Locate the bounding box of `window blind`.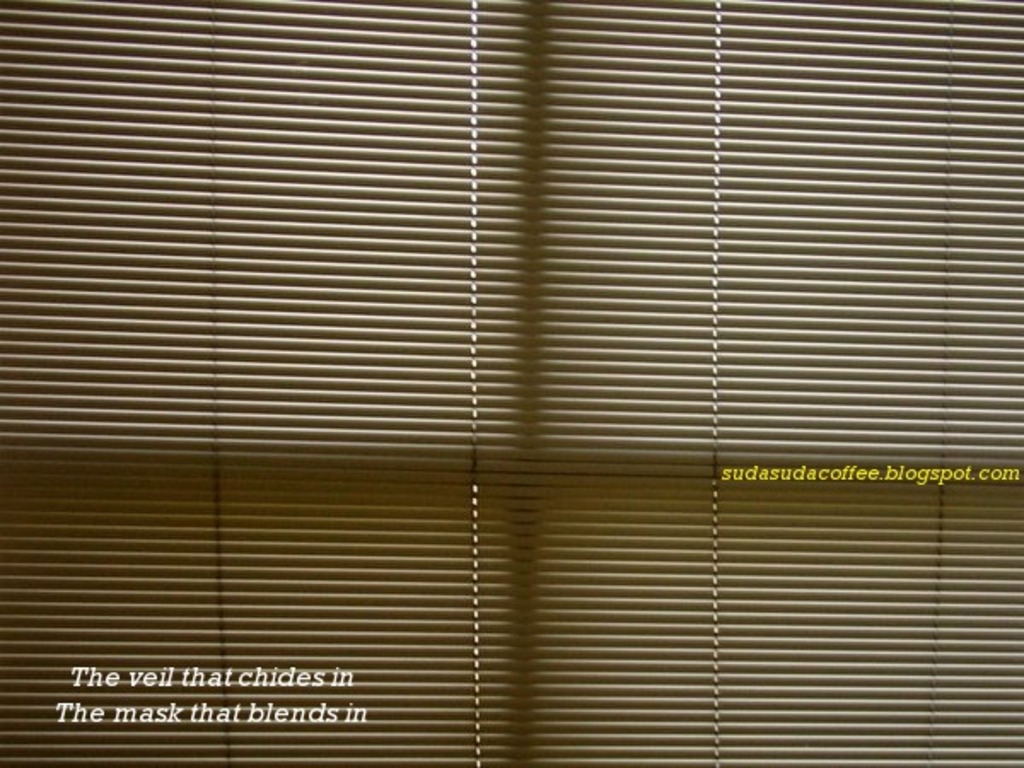
Bounding box: left=0, top=0, right=1022, bottom=766.
